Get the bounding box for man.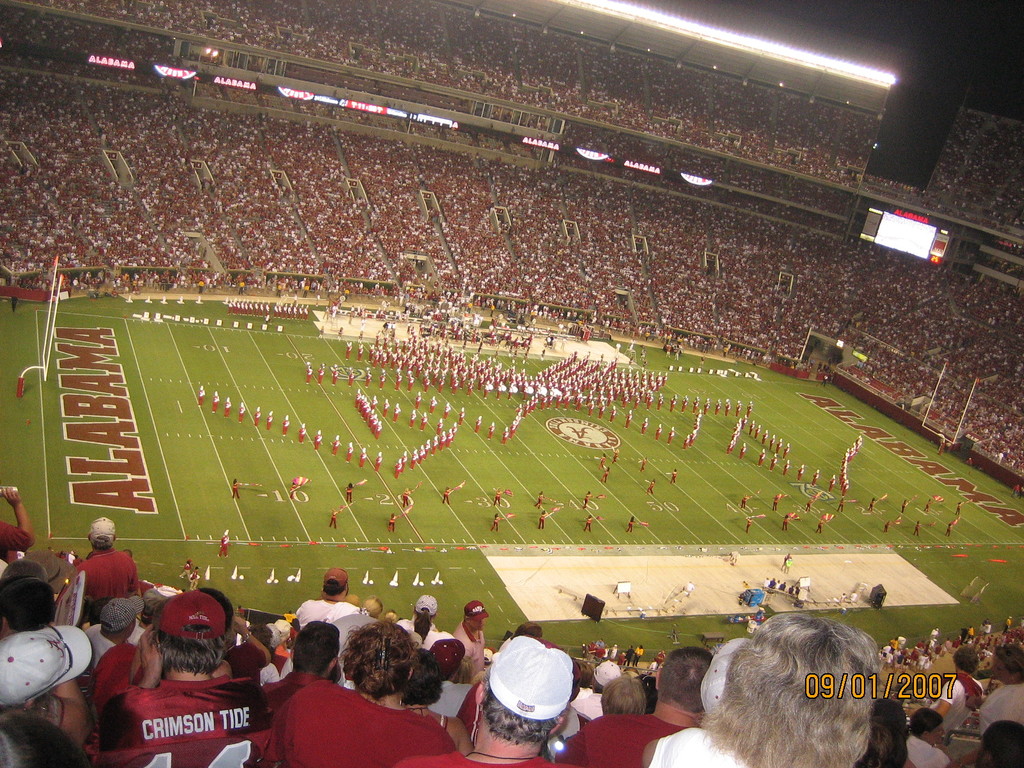
locate(361, 450, 366, 467).
